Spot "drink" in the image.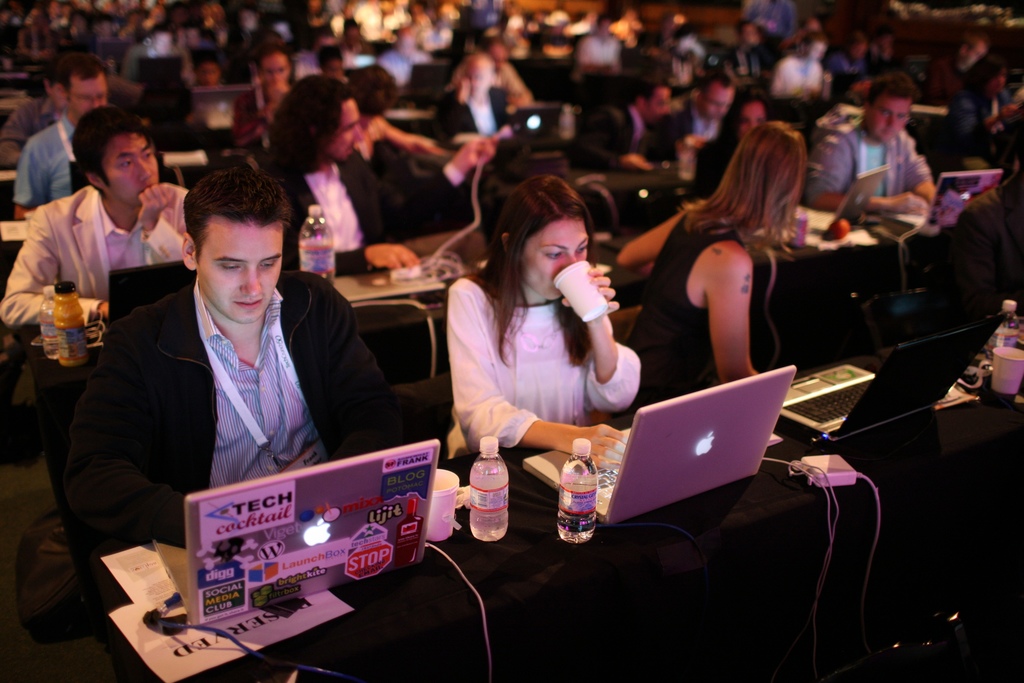
"drink" found at (53, 289, 88, 363).
